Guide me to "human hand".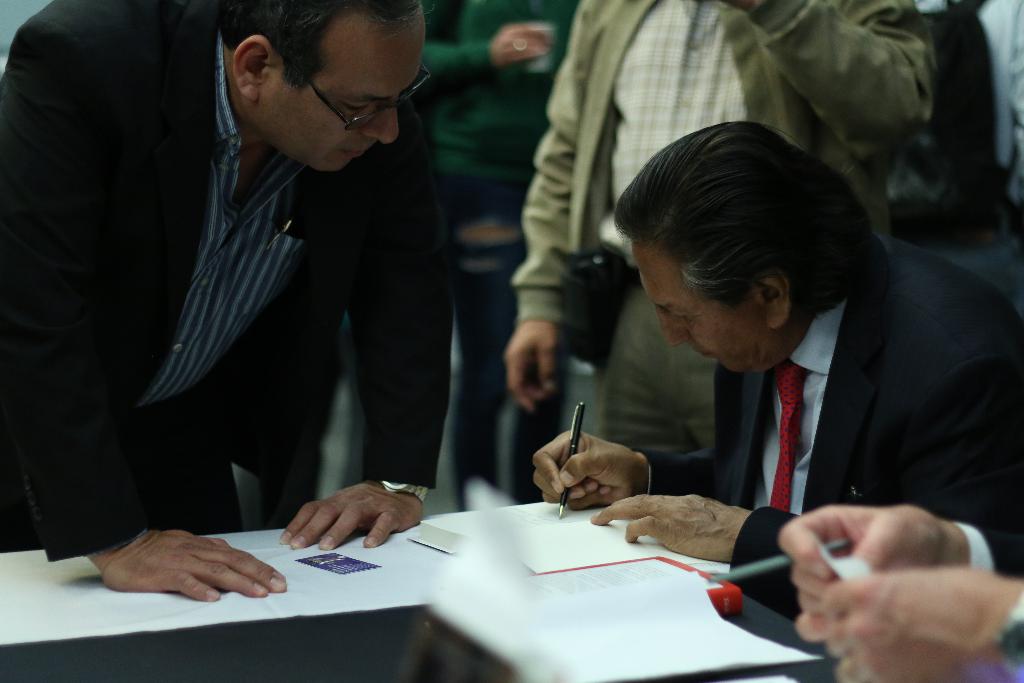
Guidance: l=490, t=22, r=553, b=70.
